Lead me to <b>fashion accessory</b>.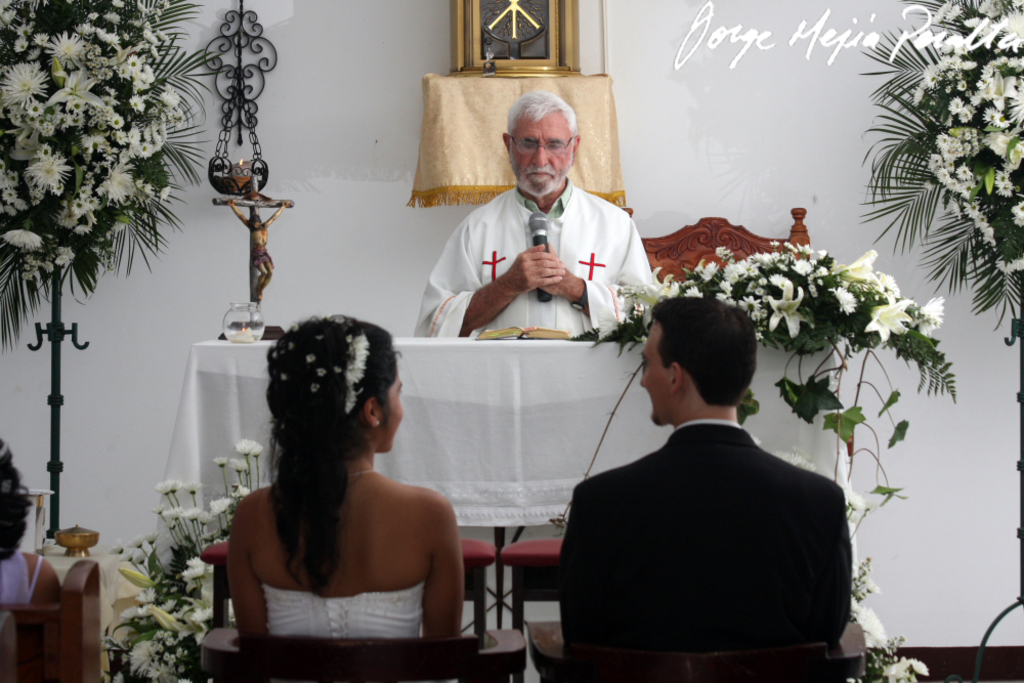
Lead to locate(374, 419, 381, 429).
